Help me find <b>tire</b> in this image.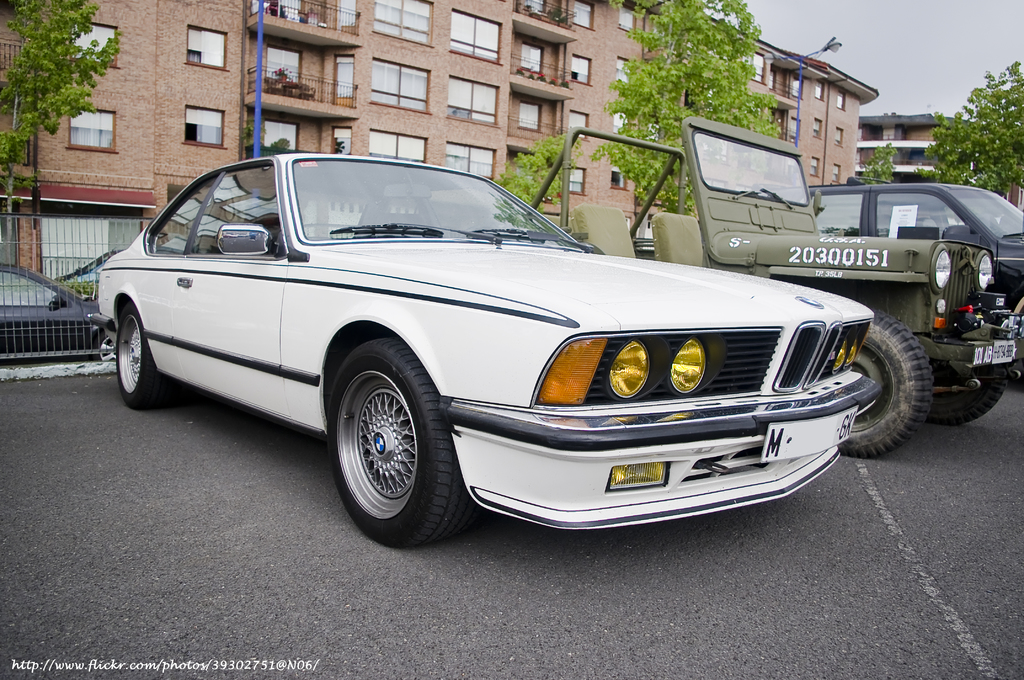
Found it: 323:327:449:544.
